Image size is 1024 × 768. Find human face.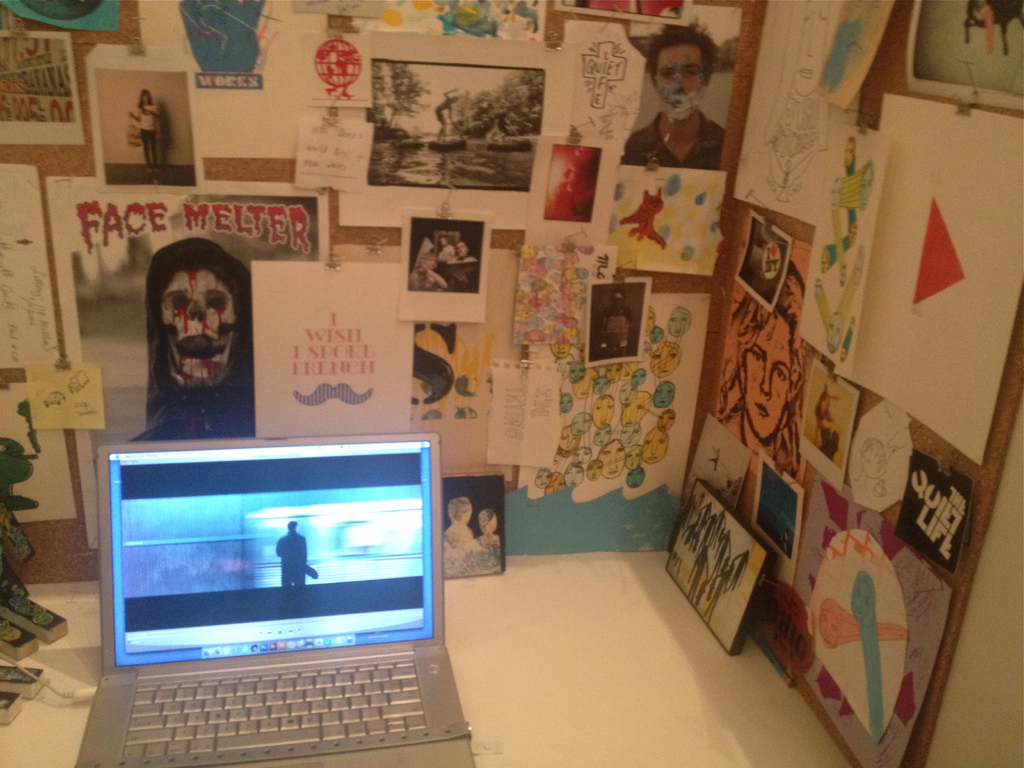
x1=572 y1=445 x2=592 y2=465.
